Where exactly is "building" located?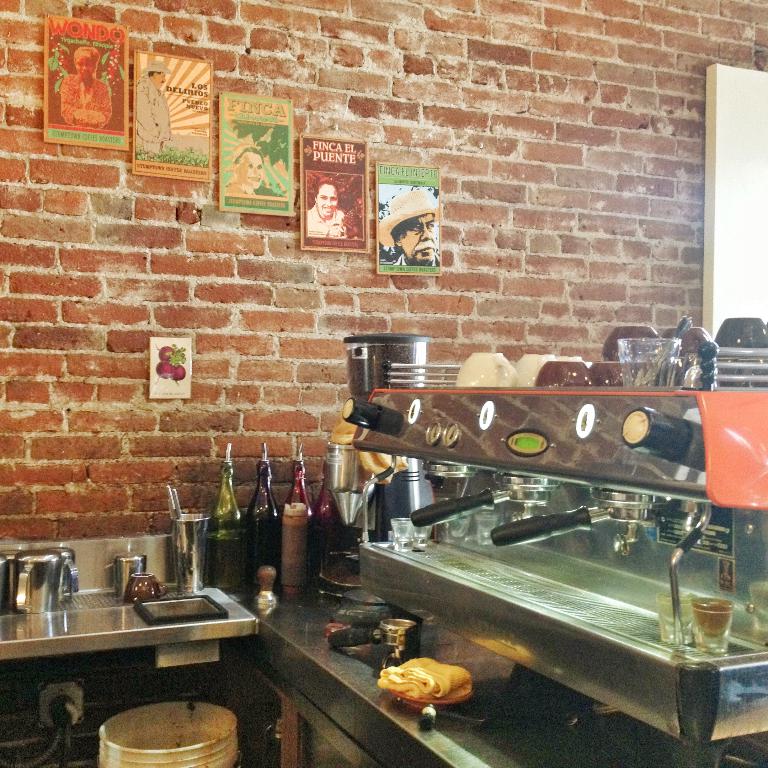
Its bounding box is select_region(0, 0, 767, 767).
